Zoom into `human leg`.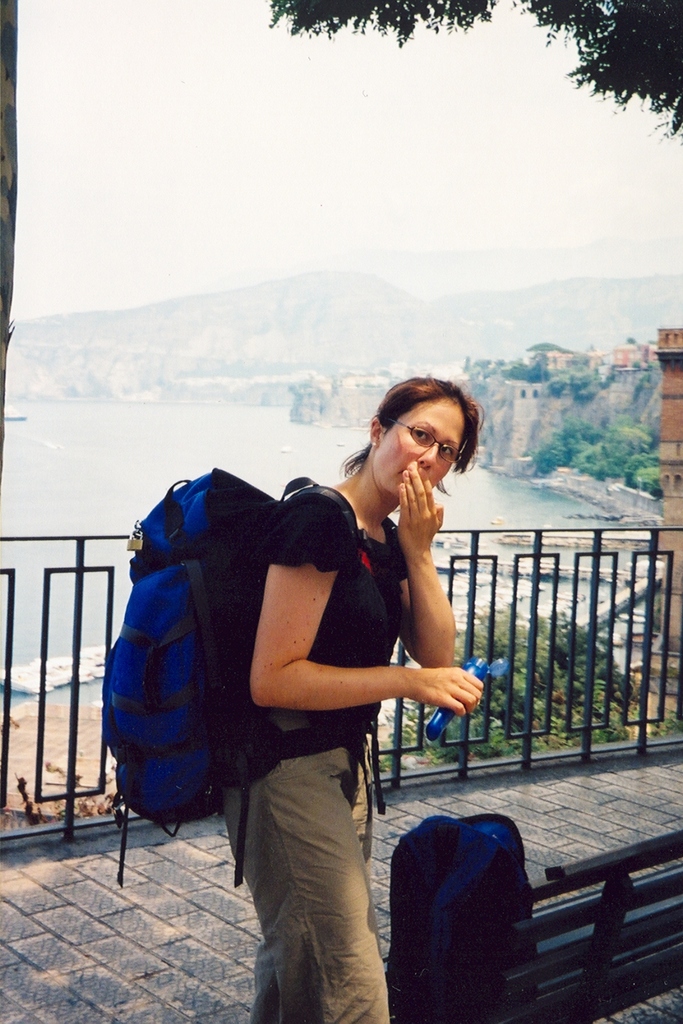
Zoom target: [232,743,392,1015].
